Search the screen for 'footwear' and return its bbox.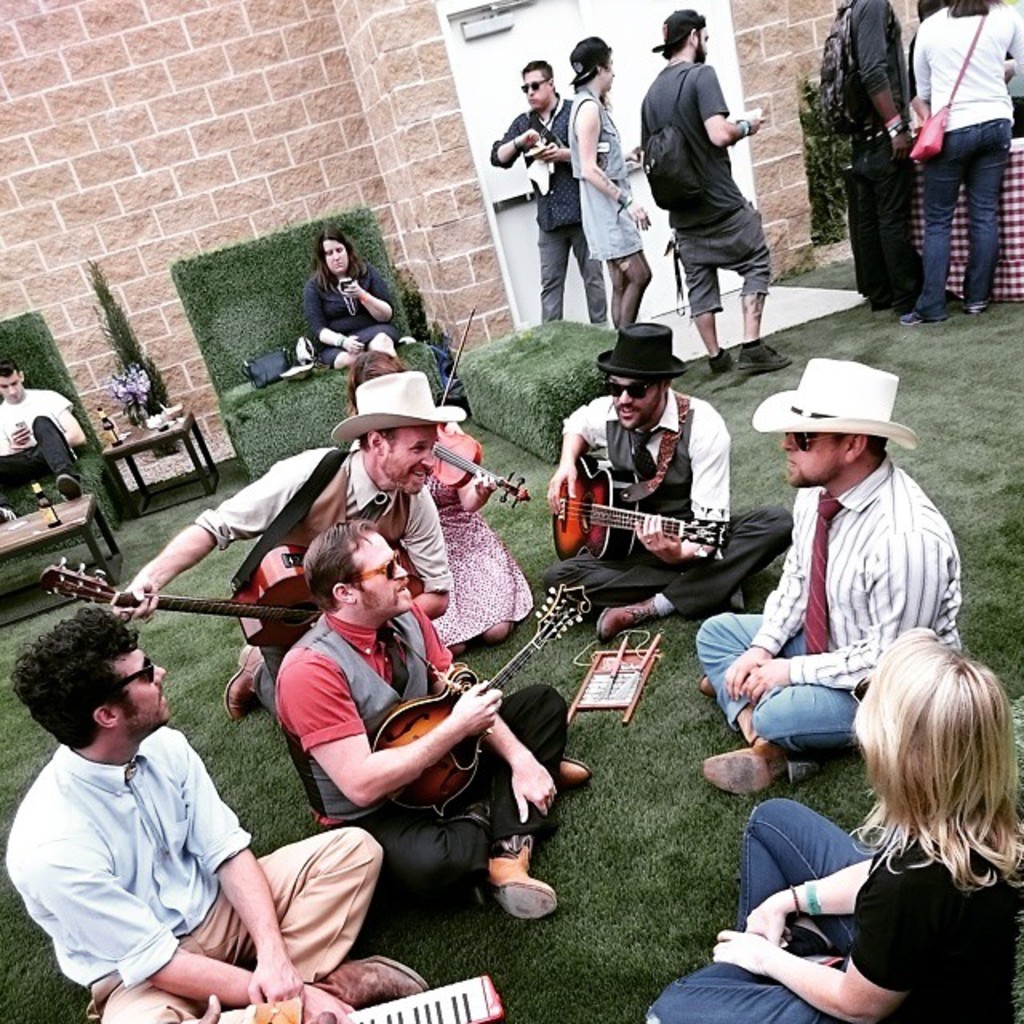
Found: [728, 586, 744, 611].
